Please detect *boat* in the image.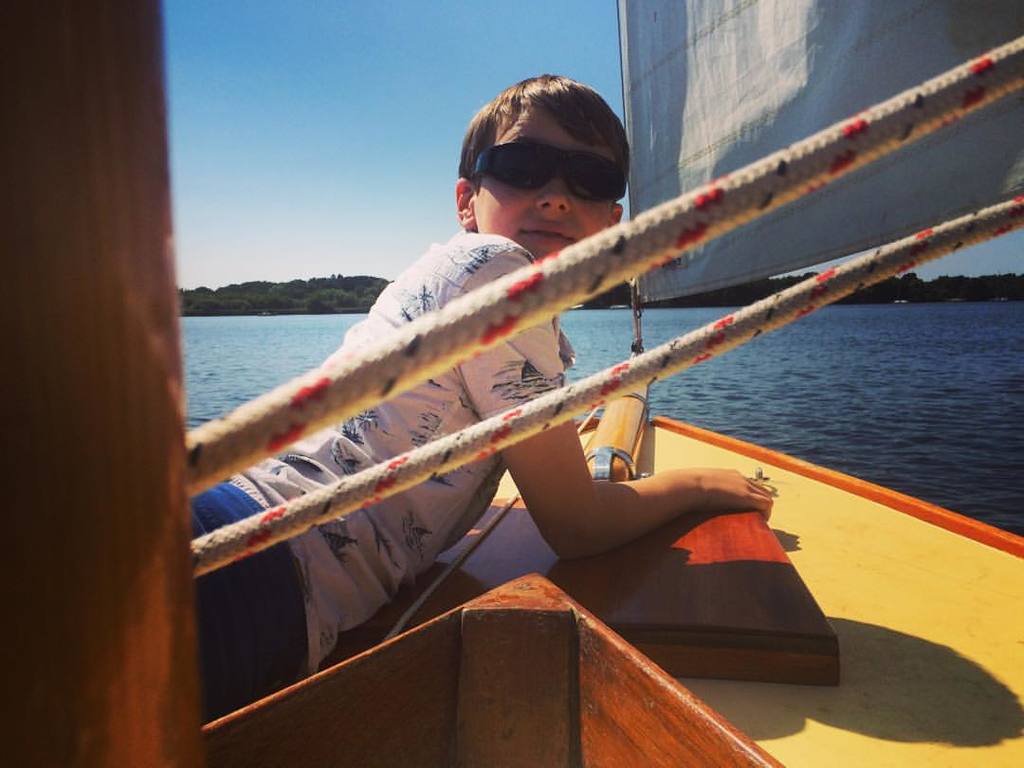
bbox(189, 0, 1023, 767).
